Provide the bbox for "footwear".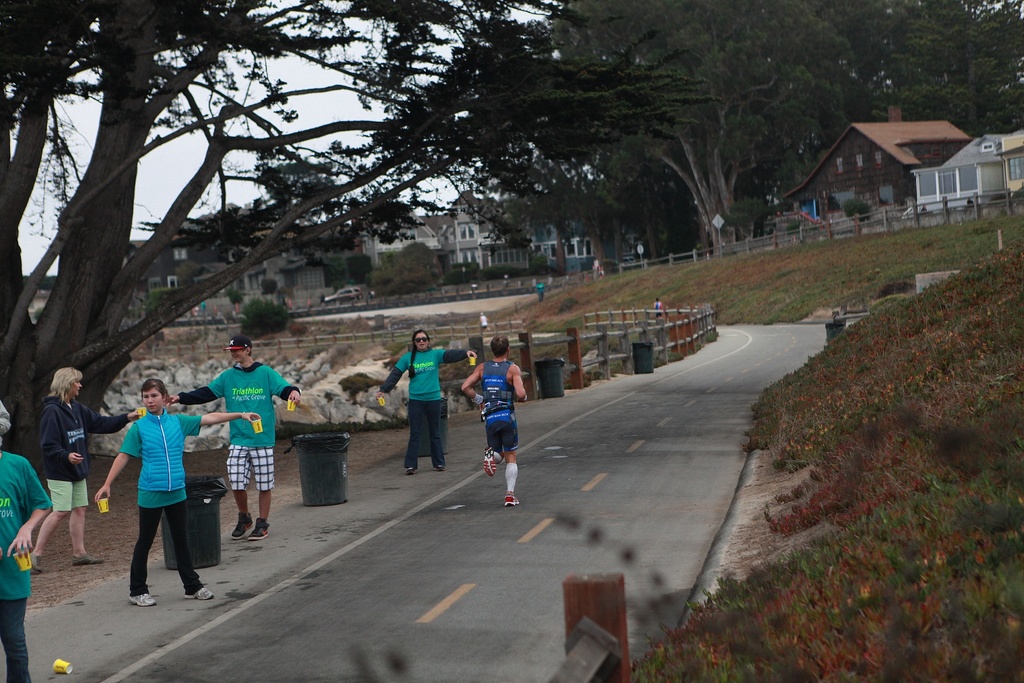
[x1=76, y1=548, x2=106, y2=568].
